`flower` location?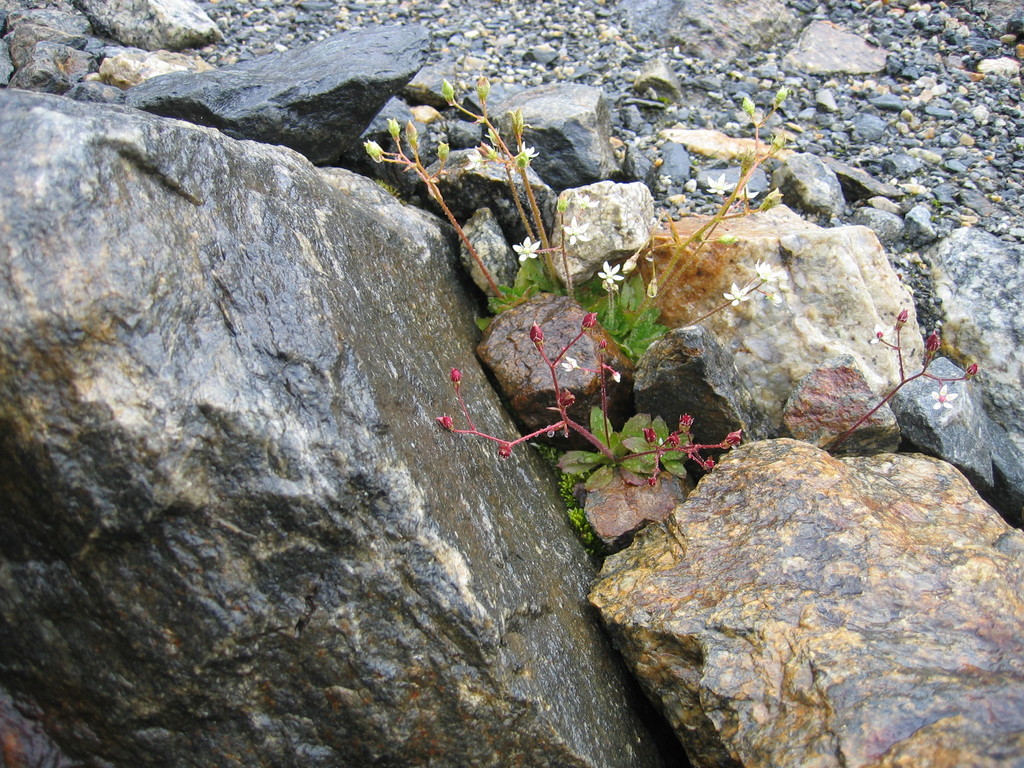
<region>597, 260, 624, 287</region>
